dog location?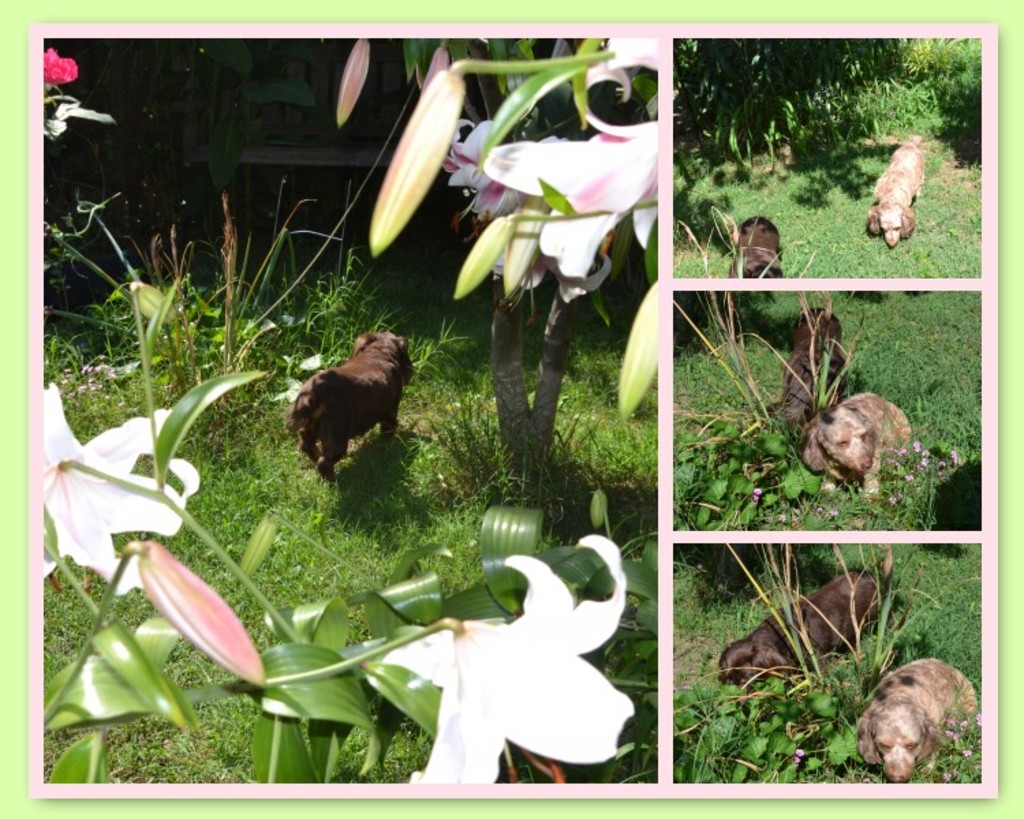
<region>281, 328, 414, 483</region>
